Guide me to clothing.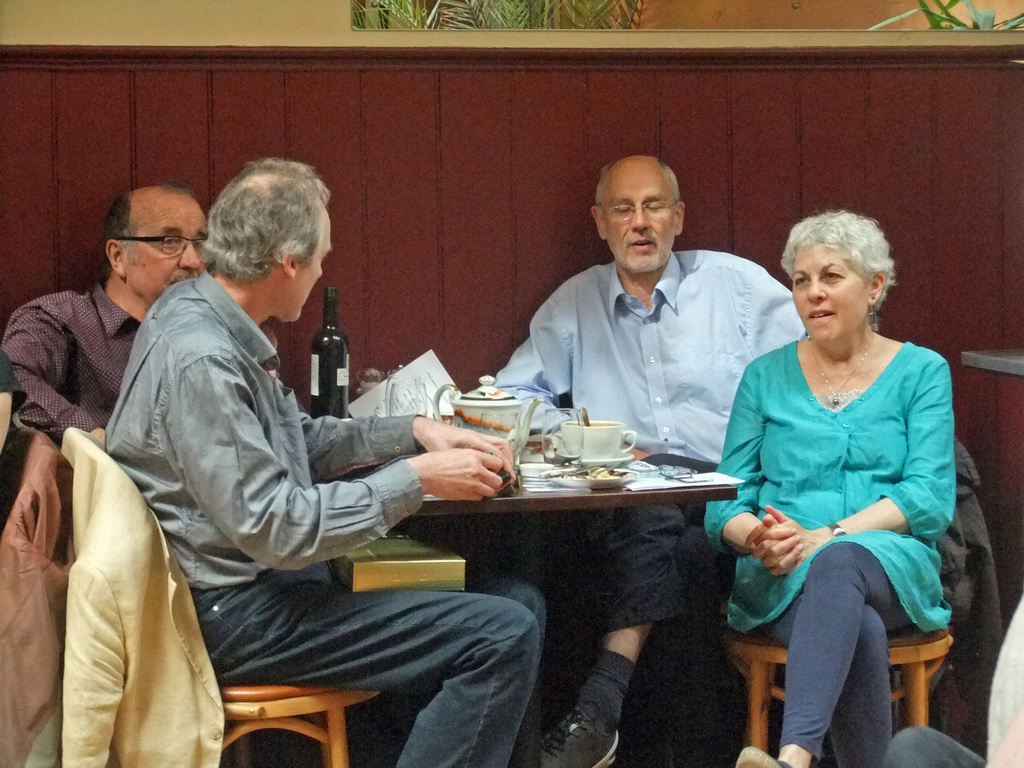
Guidance: crop(0, 355, 28, 419).
